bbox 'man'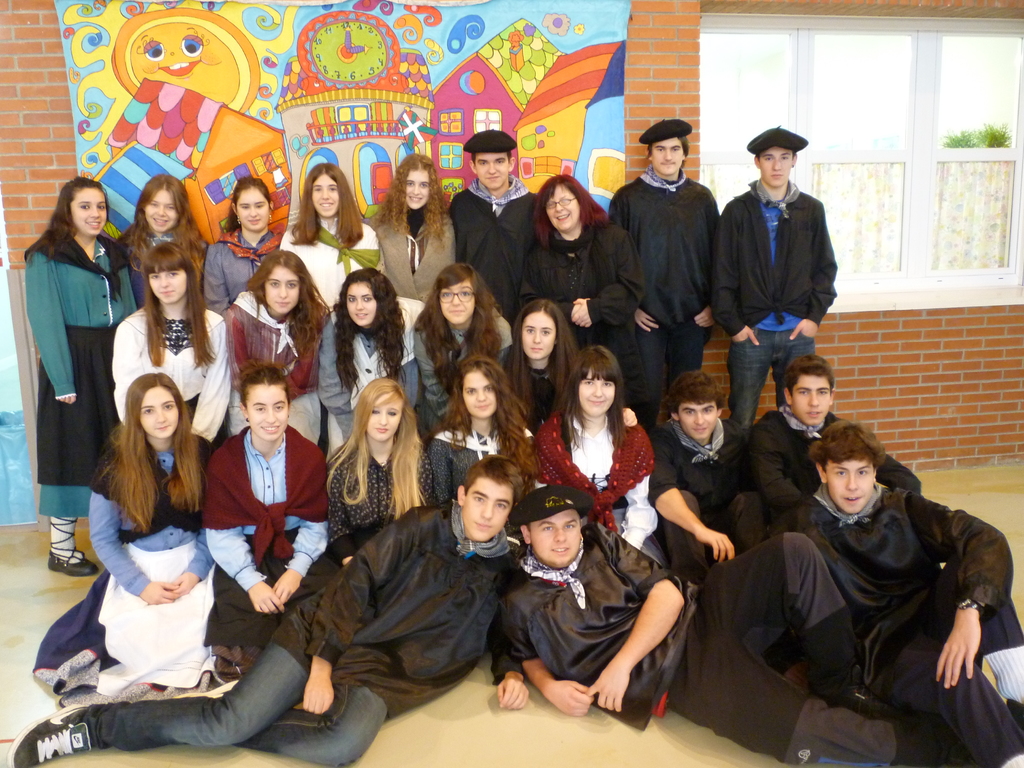
l=13, t=461, r=515, b=767
